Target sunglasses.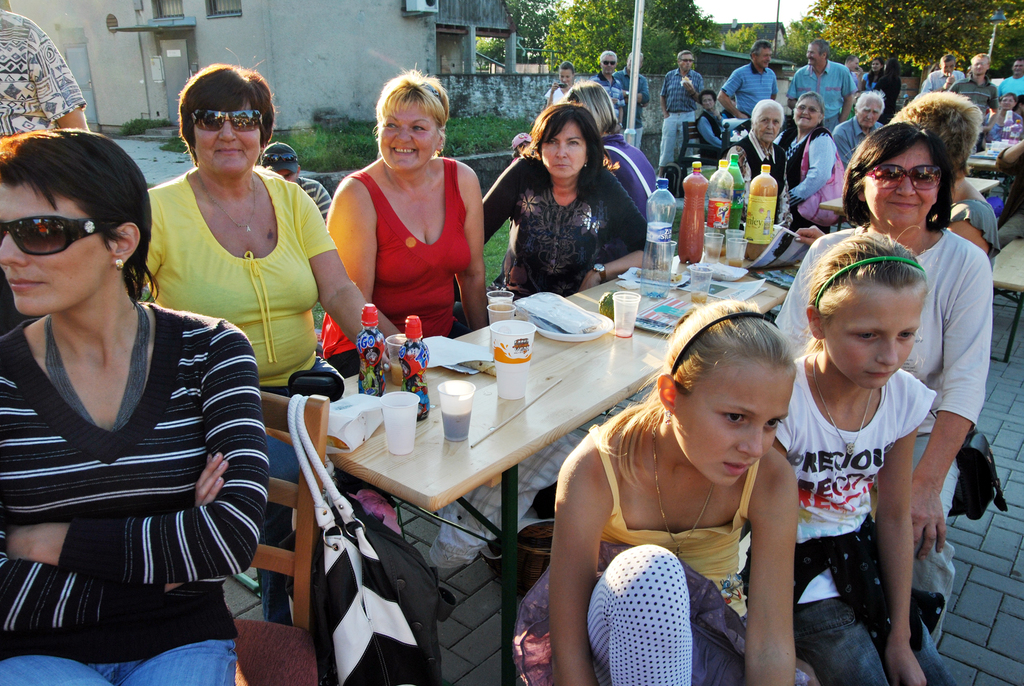
Target region: {"left": 868, "top": 161, "right": 940, "bottom": 192}.
